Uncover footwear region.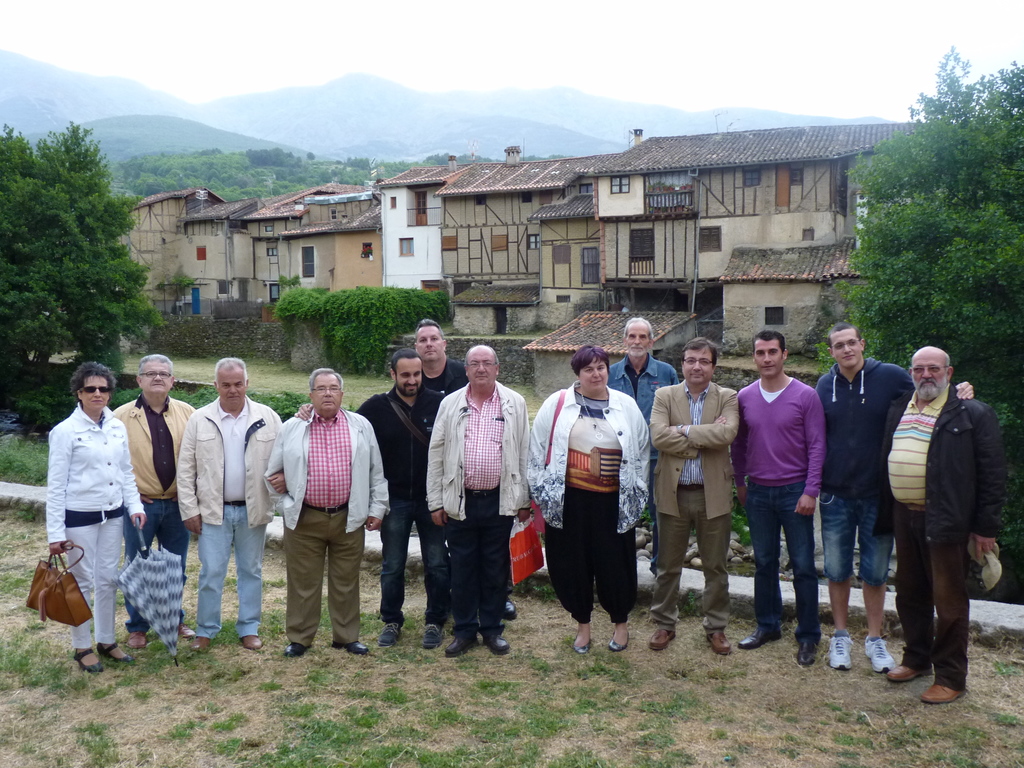
Uncovered: {"x1": 484, "y1": 634, "x2": 509, "y2": 658}.
